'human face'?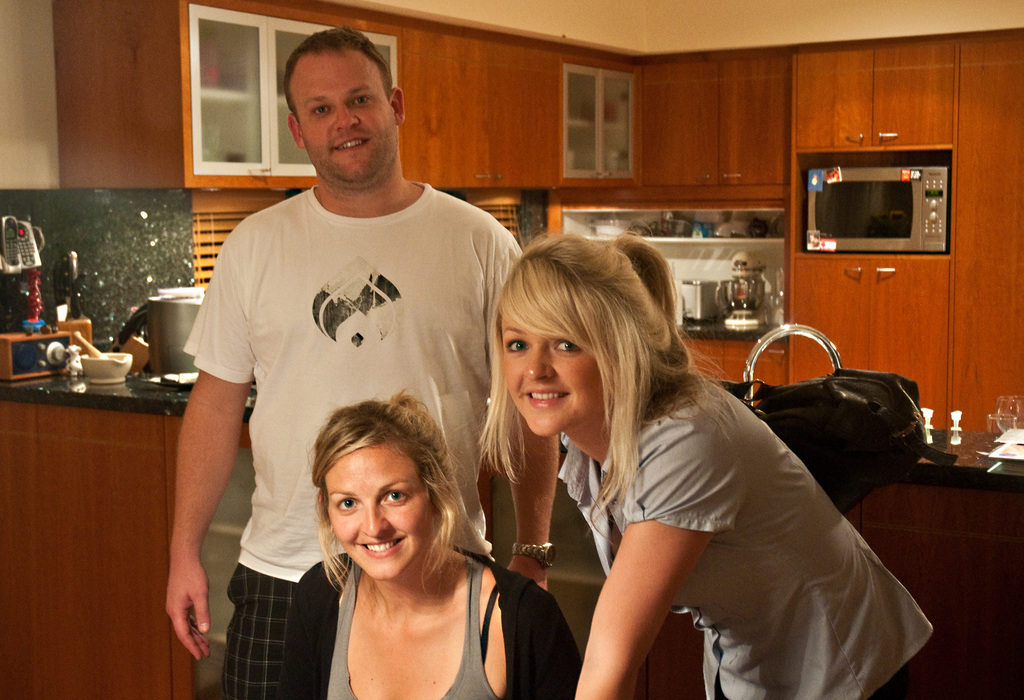
328:445:439:579
